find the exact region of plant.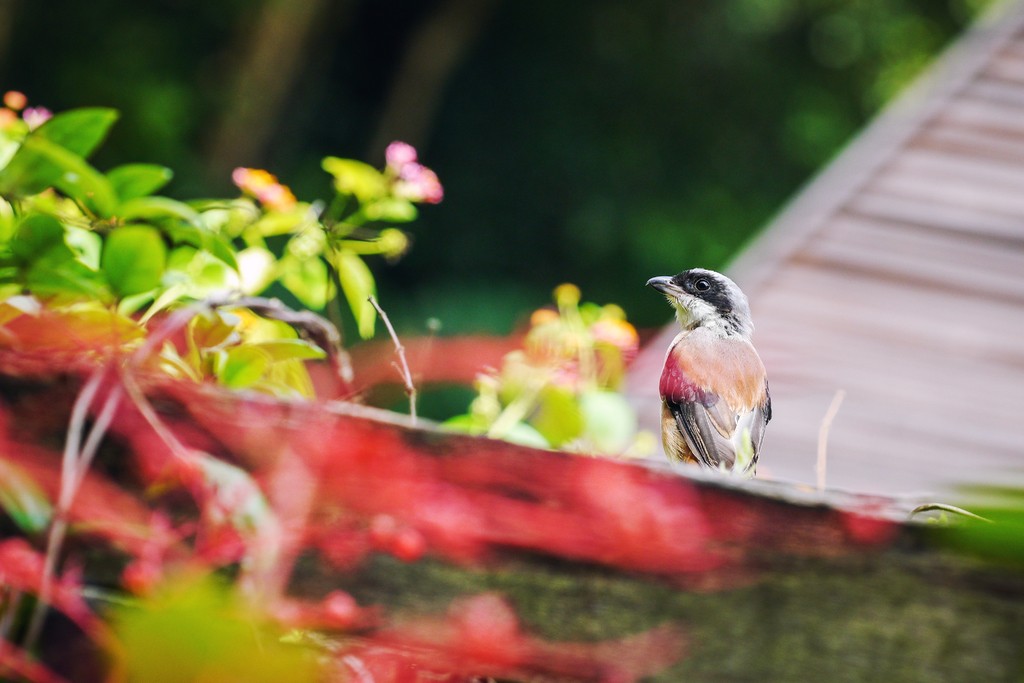
Exact region: [left=0, top=90, right=427, bottom=357].
